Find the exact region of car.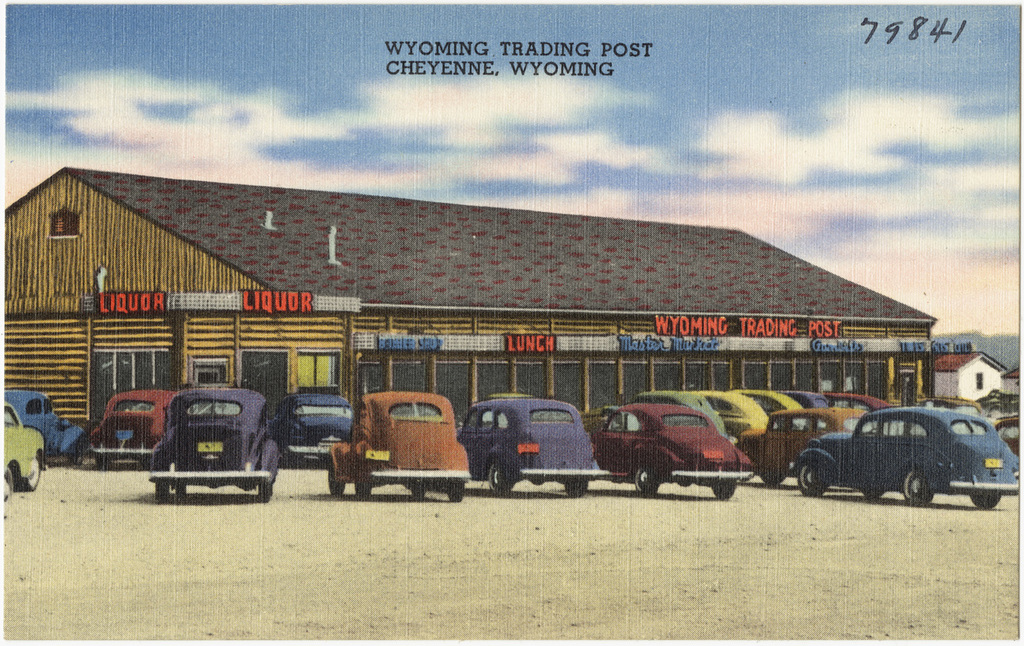
Exact region: crop(270, 389, 352, 466).
